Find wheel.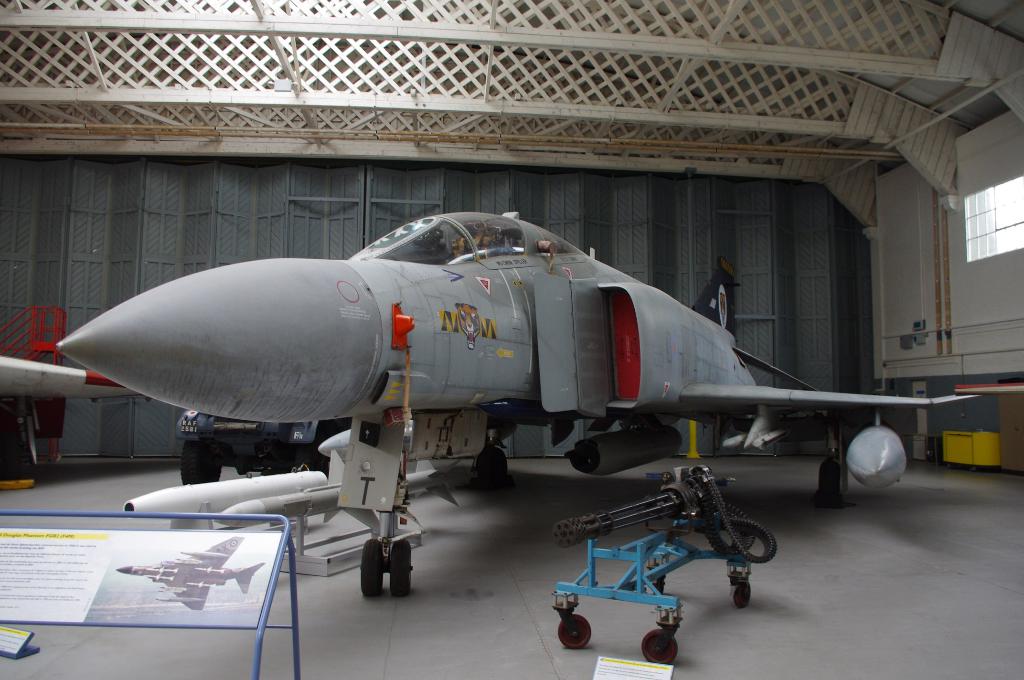
BBox(643, 629, 677, 665).
